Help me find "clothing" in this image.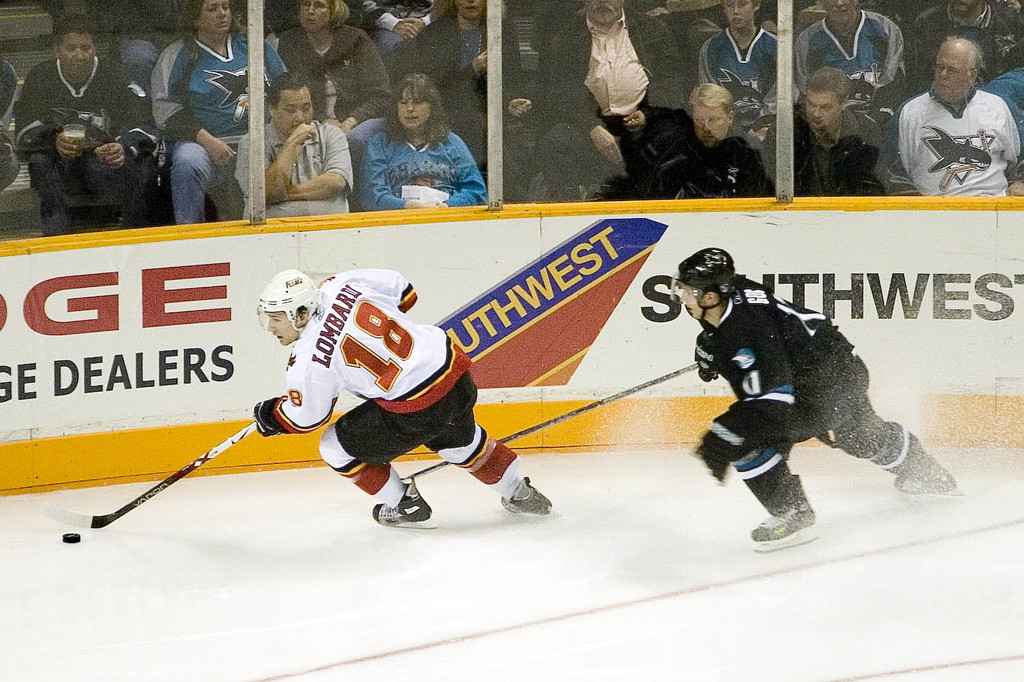
Found it: (left=358, top=127, right=484, bottom=222).
